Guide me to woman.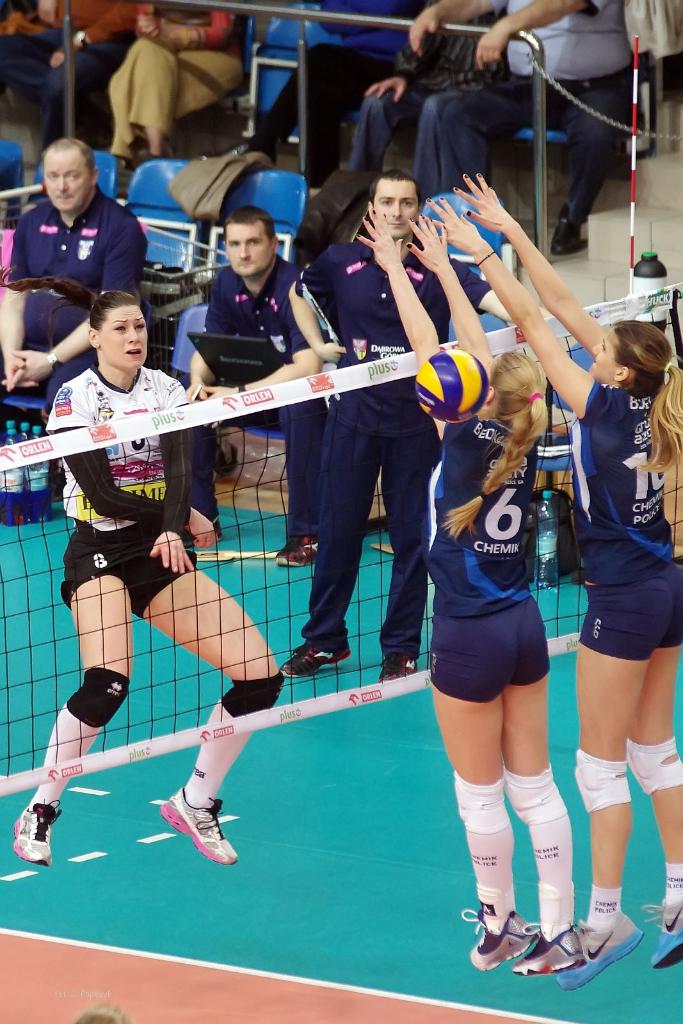
Guidance: bbox=(423, 170, 682, 996).
